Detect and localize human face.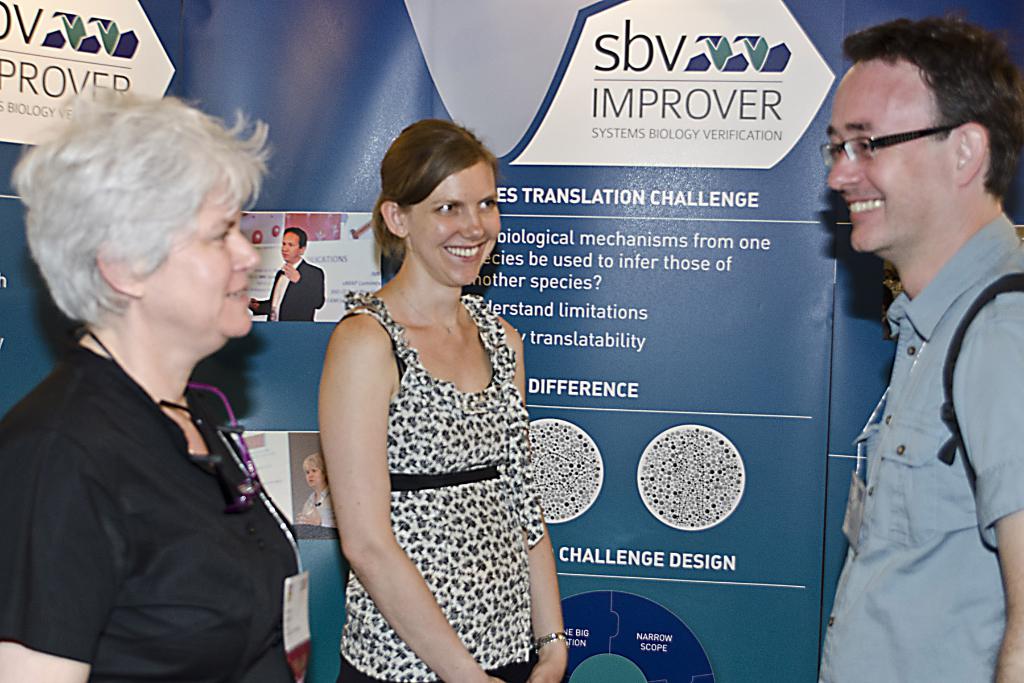
Localized at (823,49,957,249).
